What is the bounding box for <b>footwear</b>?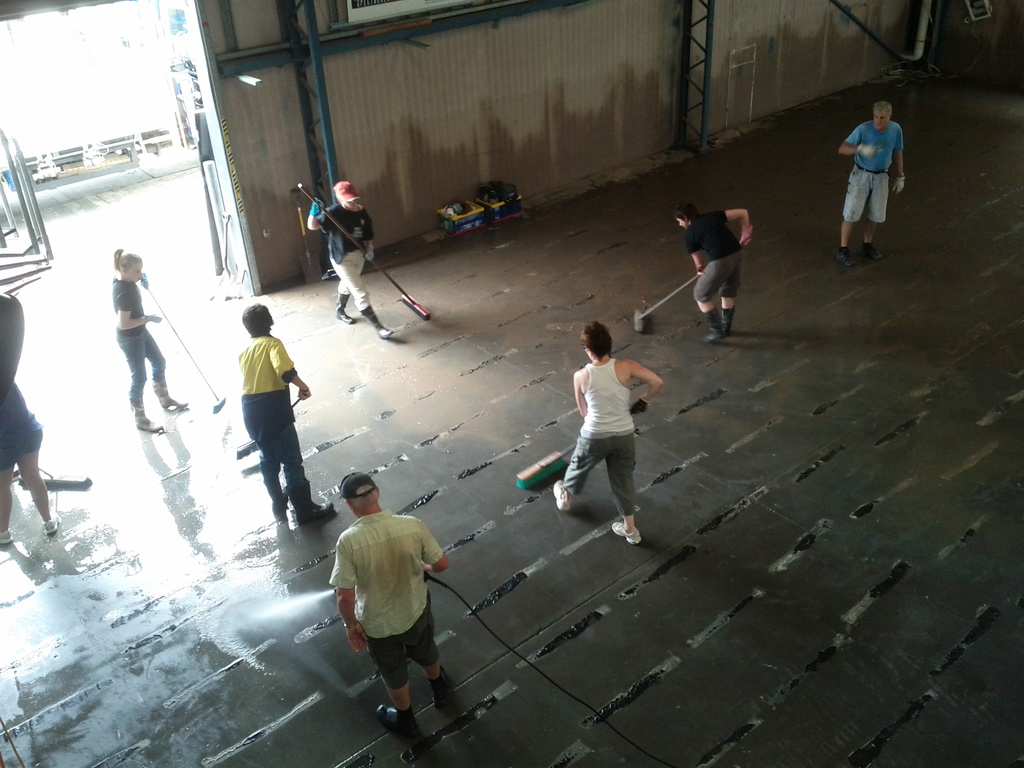
region(372, 696, 417, 733).
